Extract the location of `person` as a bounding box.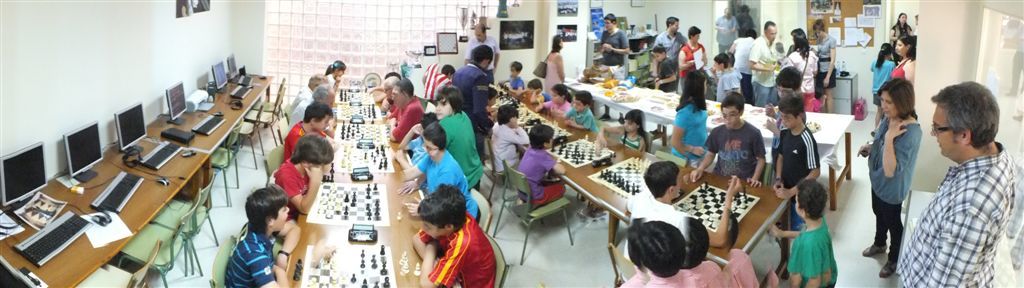
710/50/743/97.
